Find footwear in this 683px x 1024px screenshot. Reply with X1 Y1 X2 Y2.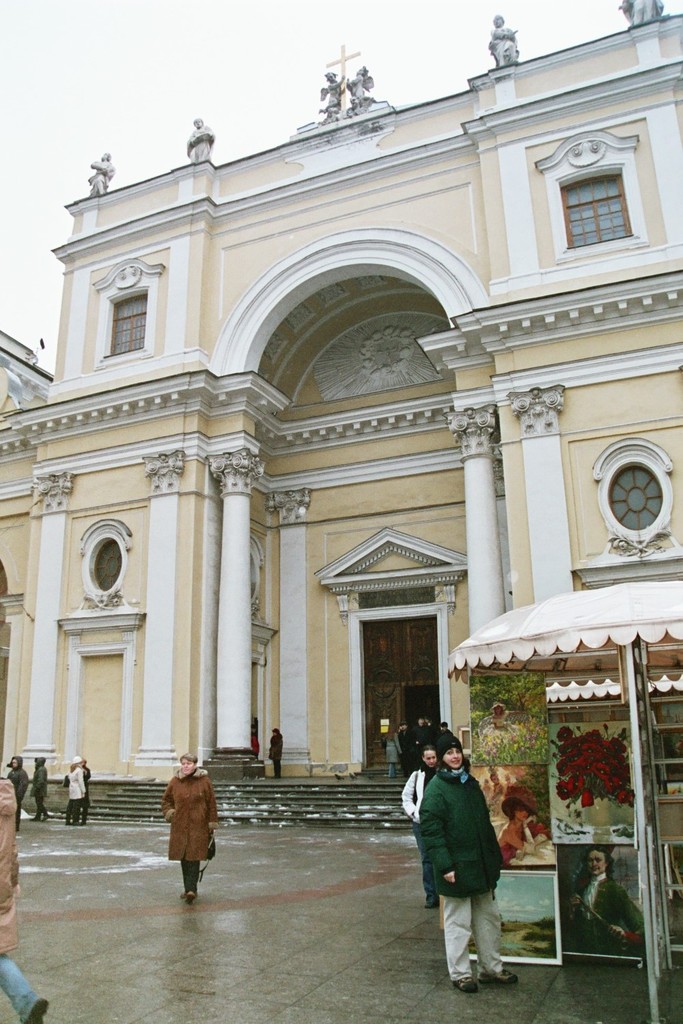
23 995 44 1023.
